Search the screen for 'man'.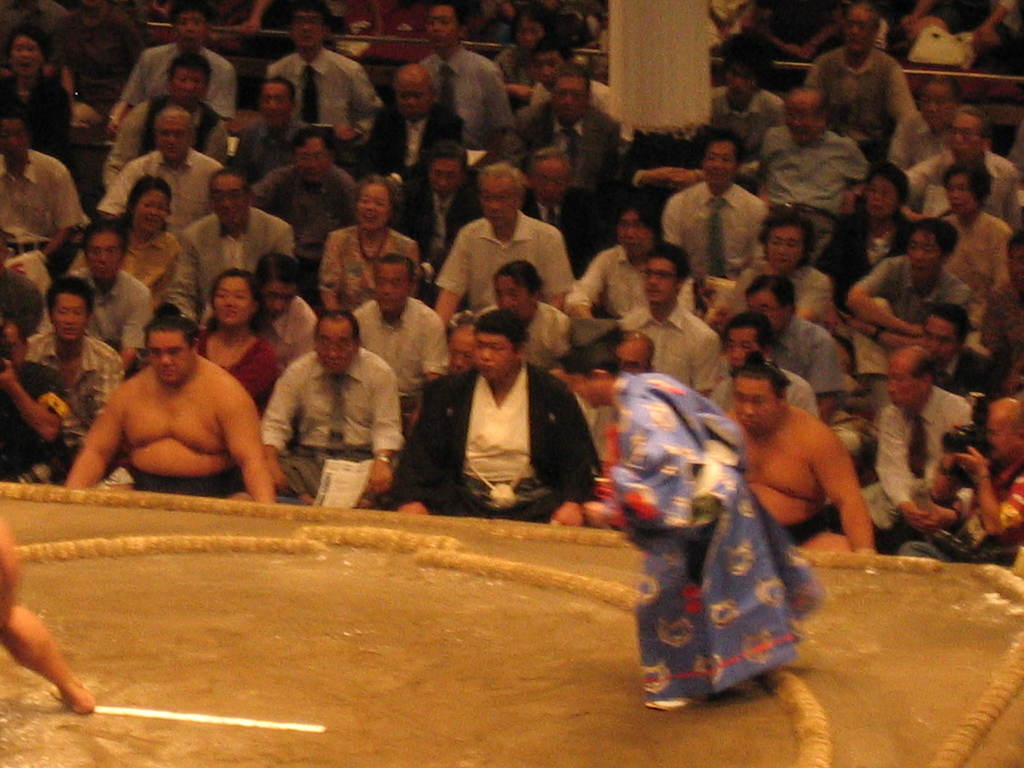
Found at l=76, t=213, r=154, b=376.
